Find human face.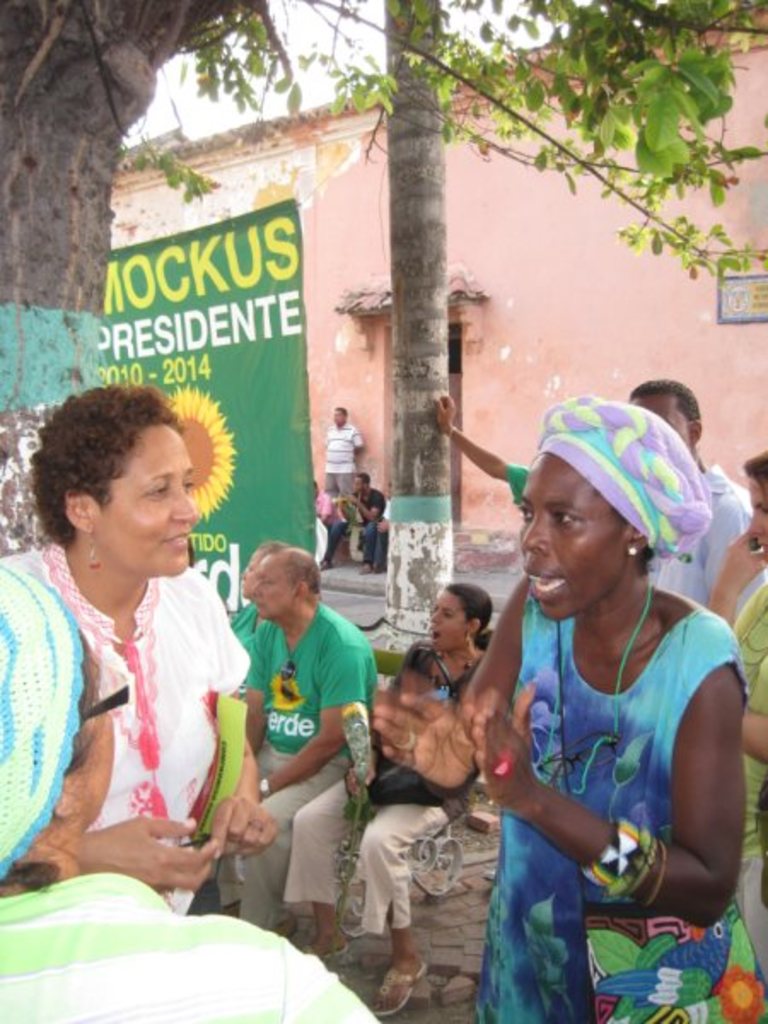
select_region(519, 459, 628, 623).
